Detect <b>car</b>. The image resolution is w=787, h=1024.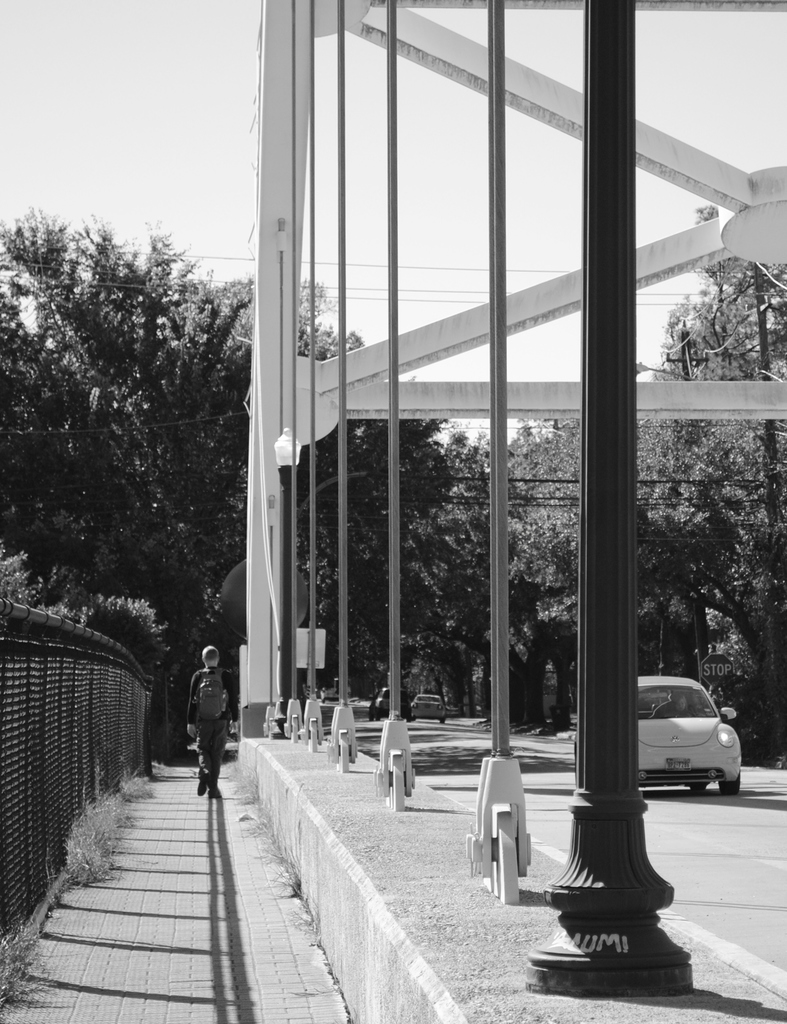
rect(410, 695, 448, 725).
